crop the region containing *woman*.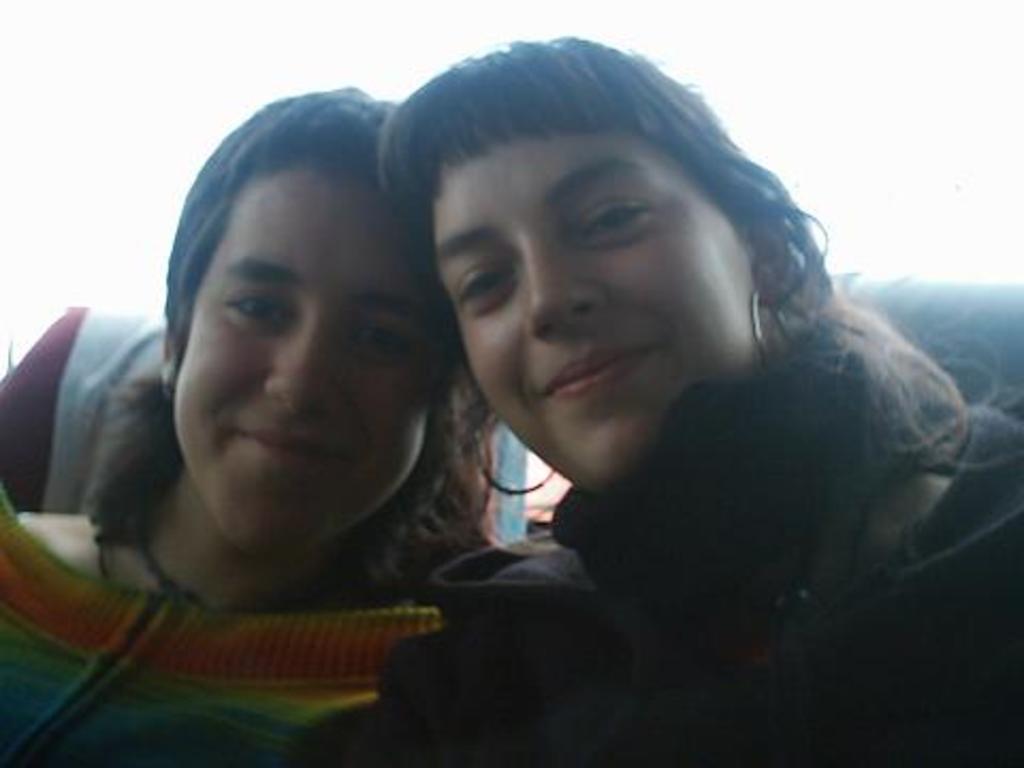
Crop region: 45, 75, 527, 702.
